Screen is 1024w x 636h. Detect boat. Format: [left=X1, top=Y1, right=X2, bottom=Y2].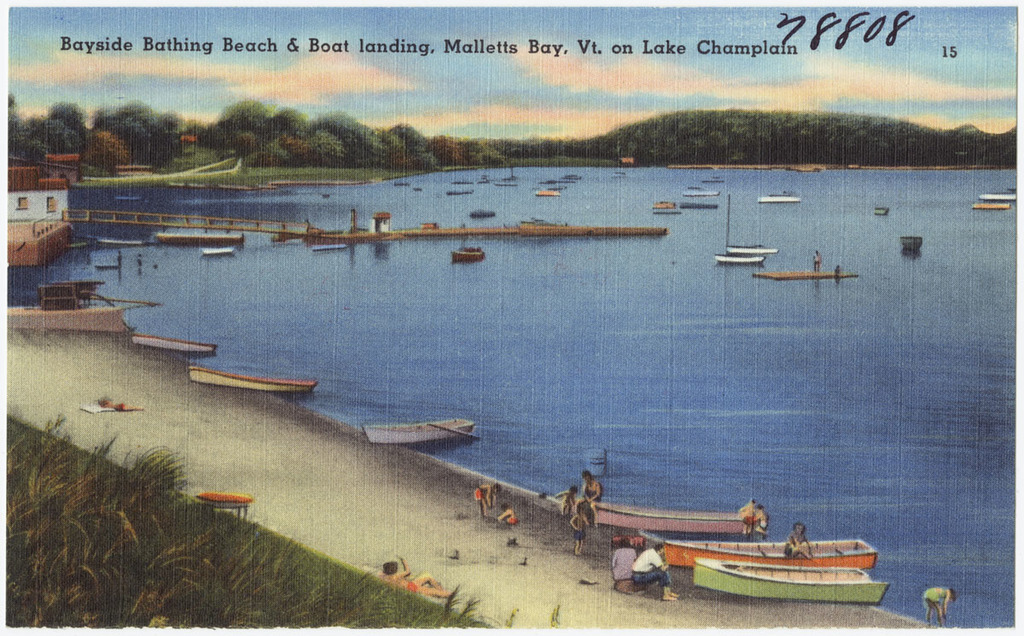
[left=693, top=557, right=894, bottom=604].
